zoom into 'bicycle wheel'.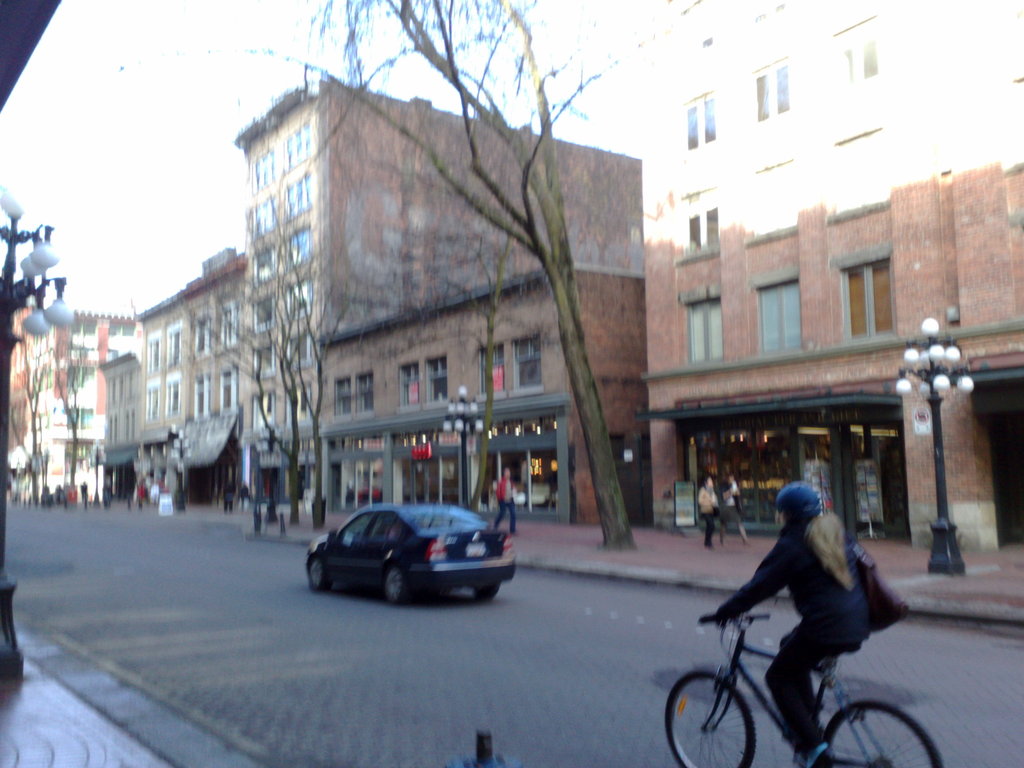
Zoom target: select_region(822, 699, 945, 767).
